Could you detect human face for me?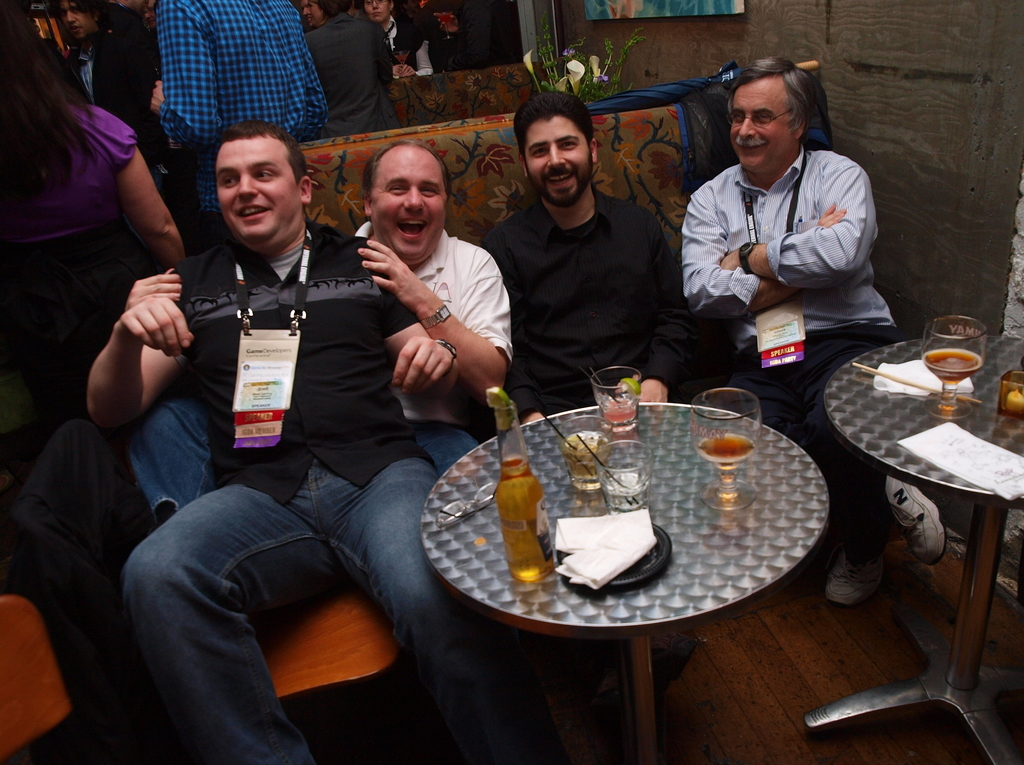
Detection result: BBox(214, 133, 304, 241).
